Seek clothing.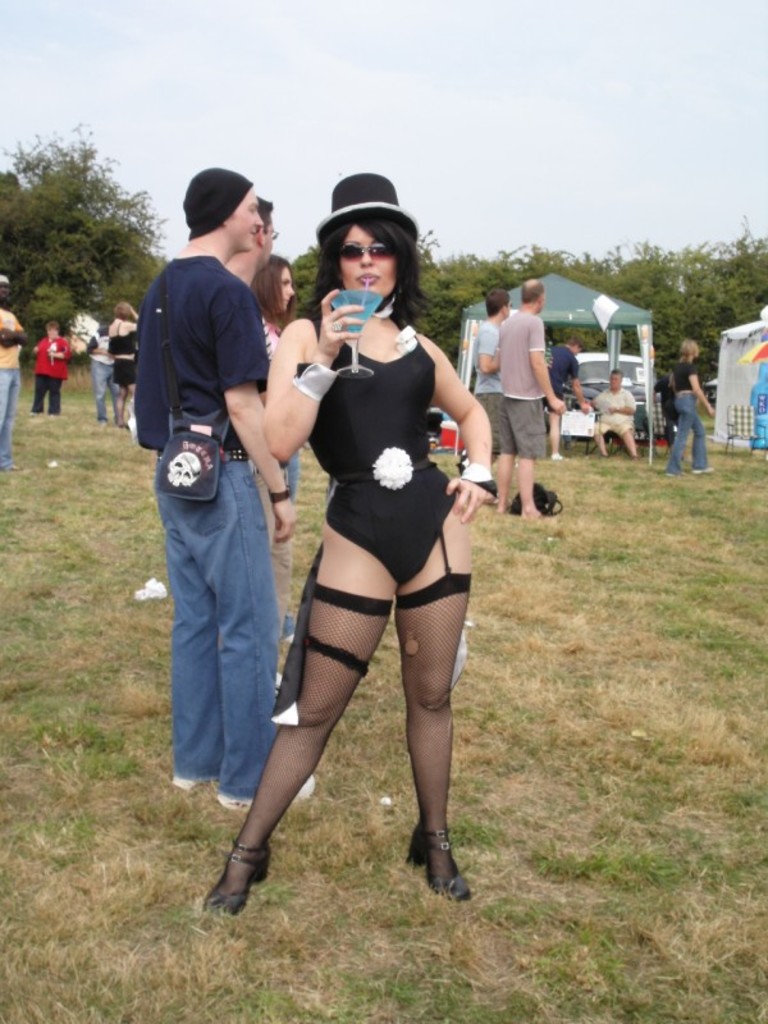
detection(123, 262, 271, 463).
